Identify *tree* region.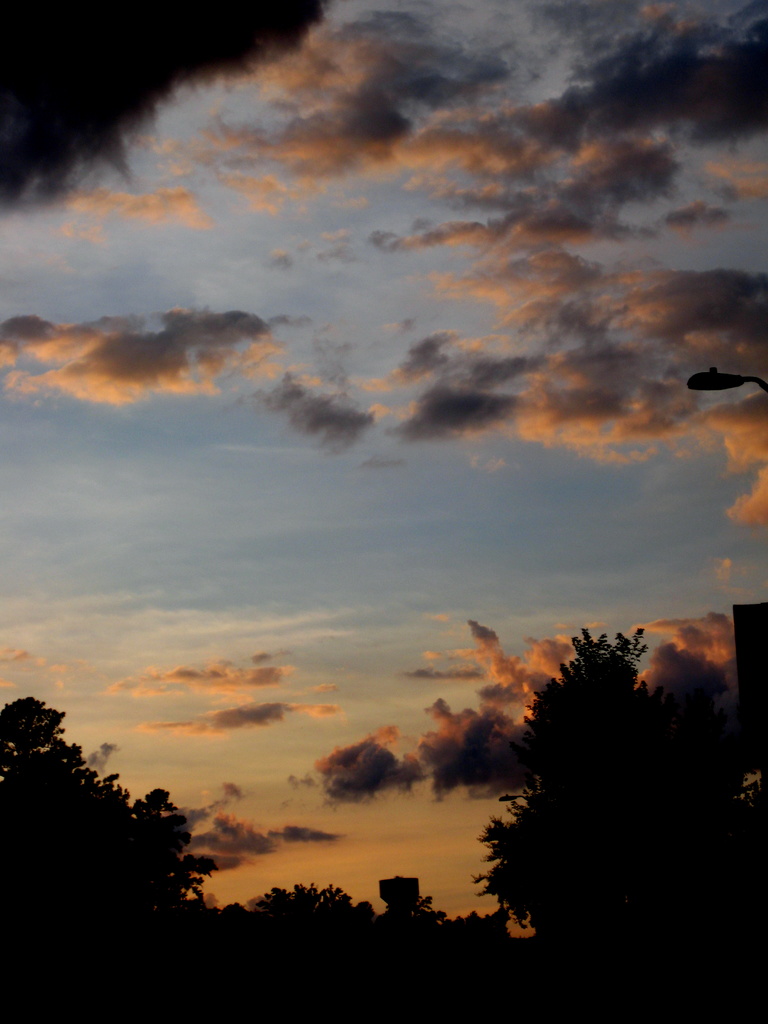
Region: left=383, top=896, right=534, bottom=979.
